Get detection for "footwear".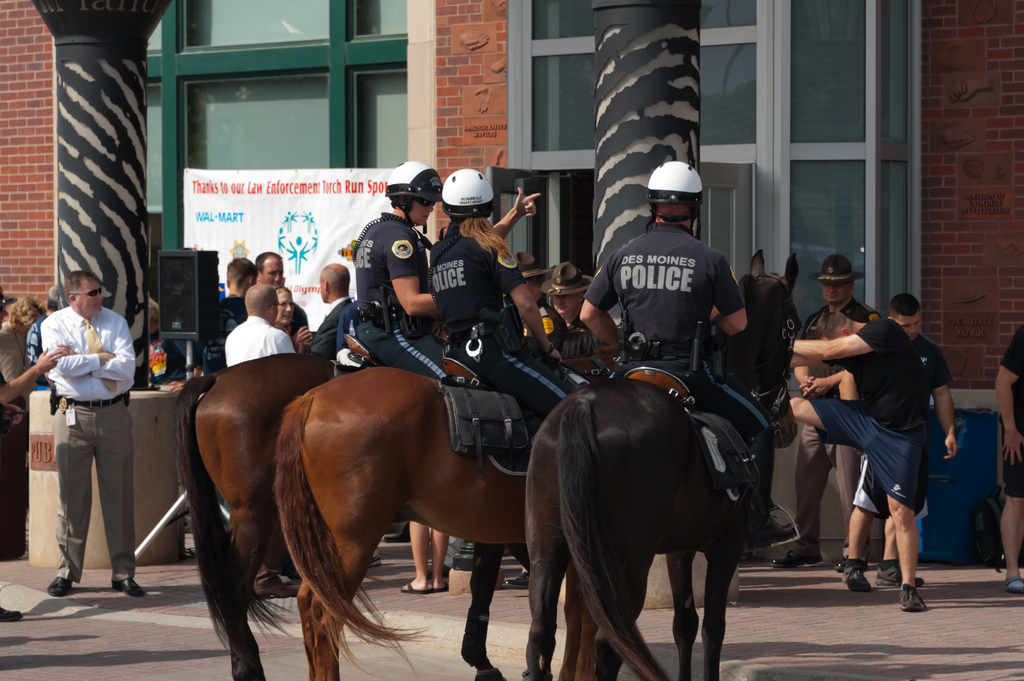
Detection: detection(749, 513, 797, 551).
